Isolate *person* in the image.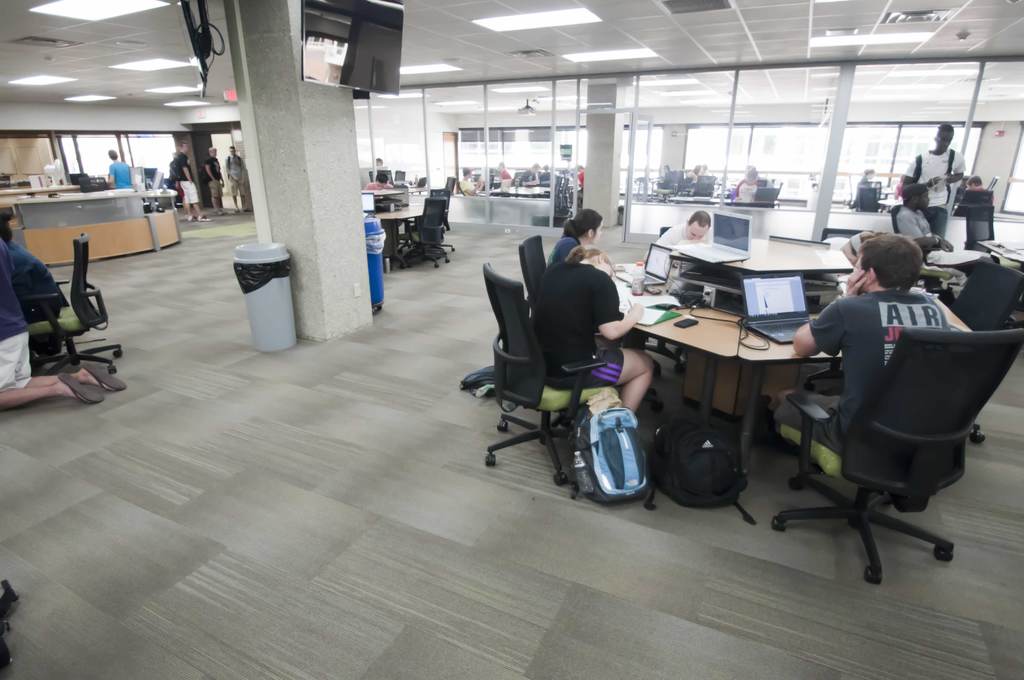
Isolated region: crop(0, 215, 70, 356).
